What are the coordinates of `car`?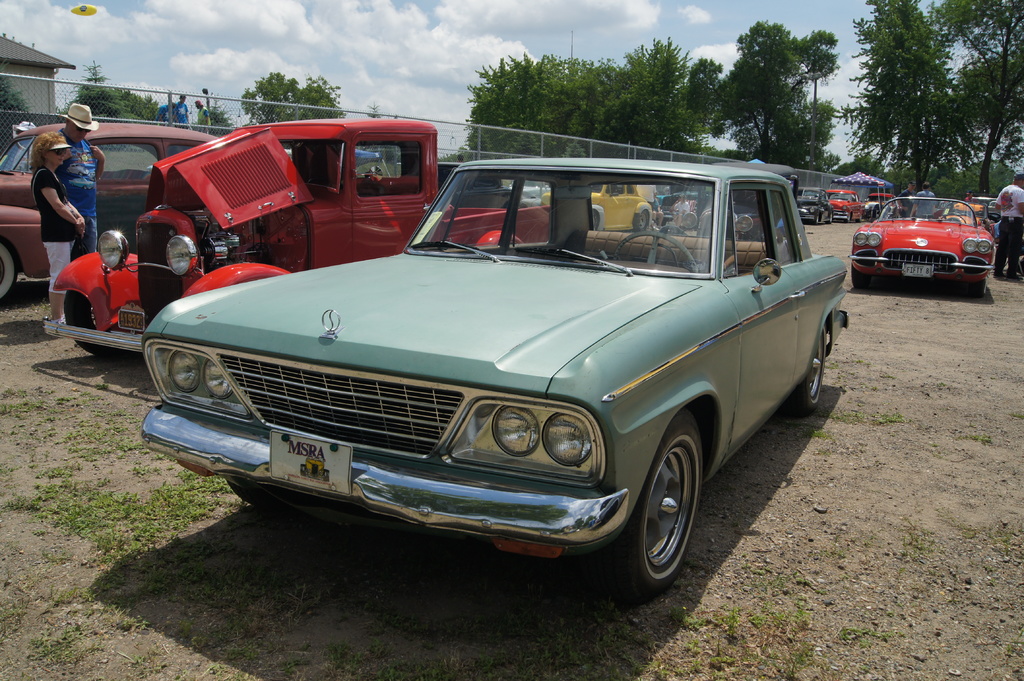
bbox=(792, 181, 838, 227).
